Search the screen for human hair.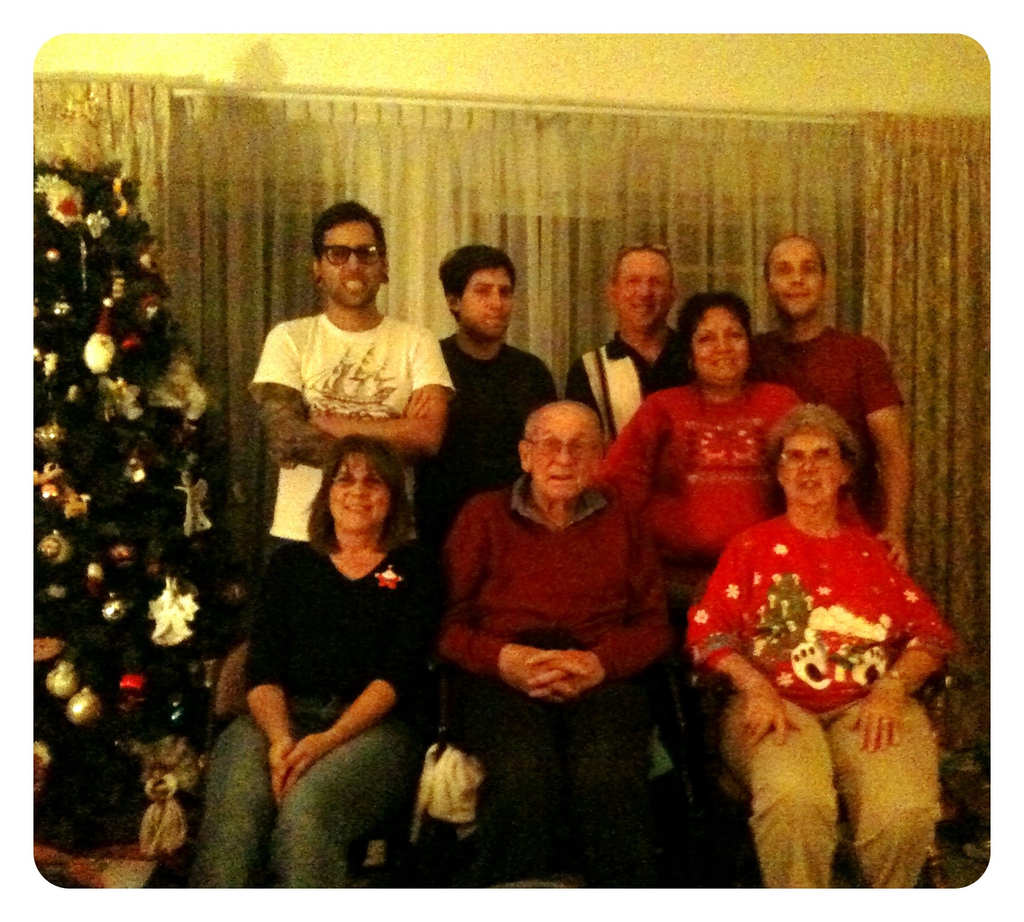
Found at locate(294, 449, 403, 571).
